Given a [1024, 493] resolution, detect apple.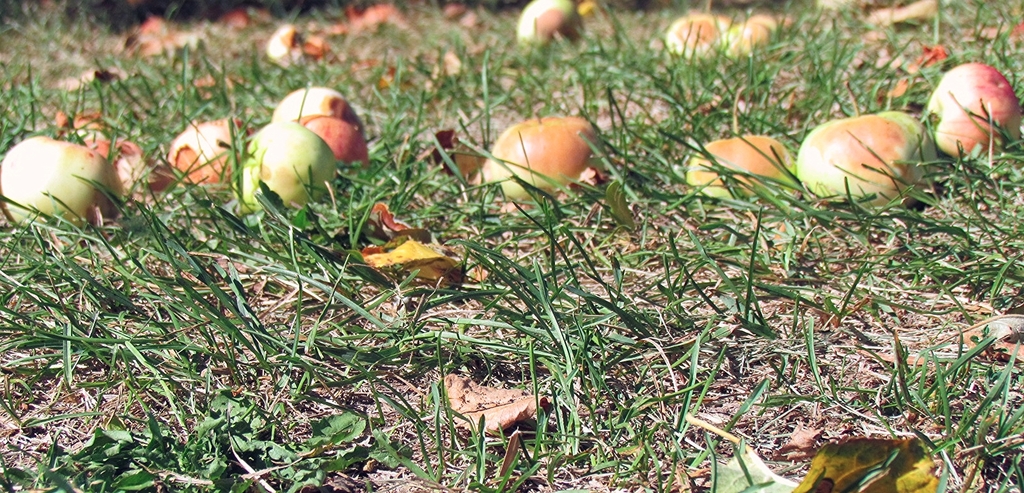
x1=793, y1=84, x2=933, y2=208.
